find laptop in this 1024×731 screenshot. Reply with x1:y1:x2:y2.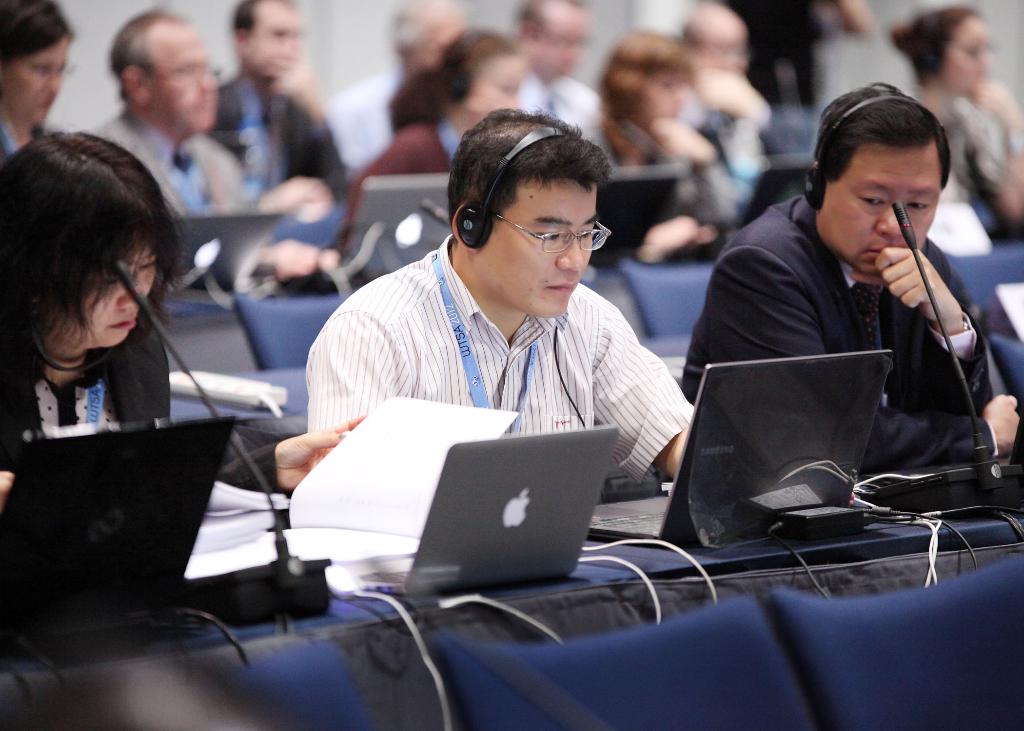
173:216:289:294.
